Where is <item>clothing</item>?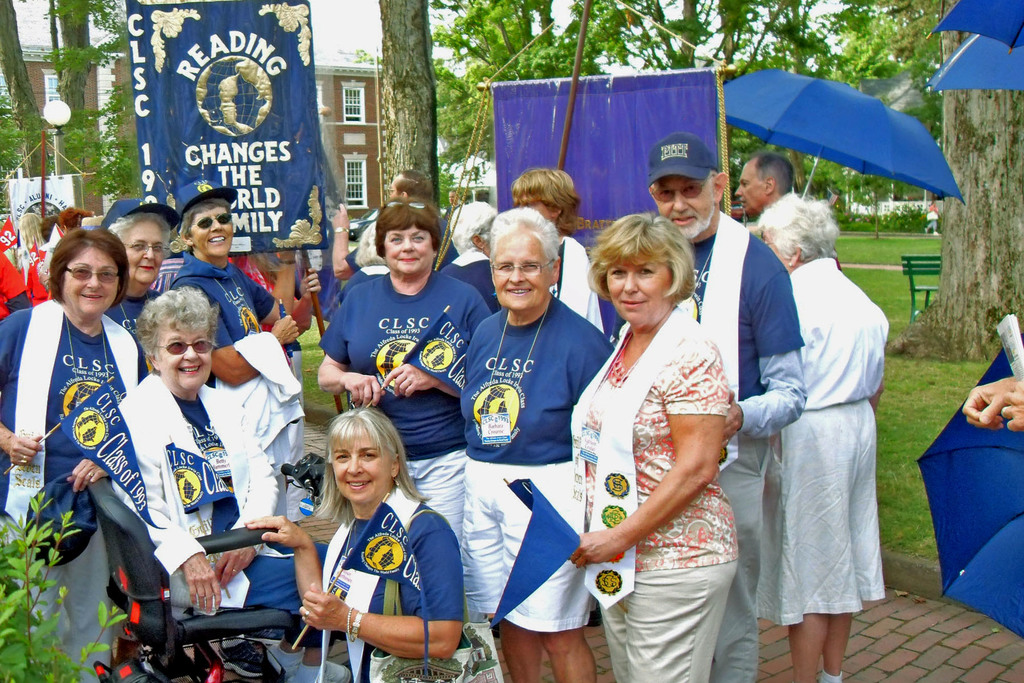
box=[465, 313, 594, 466].
